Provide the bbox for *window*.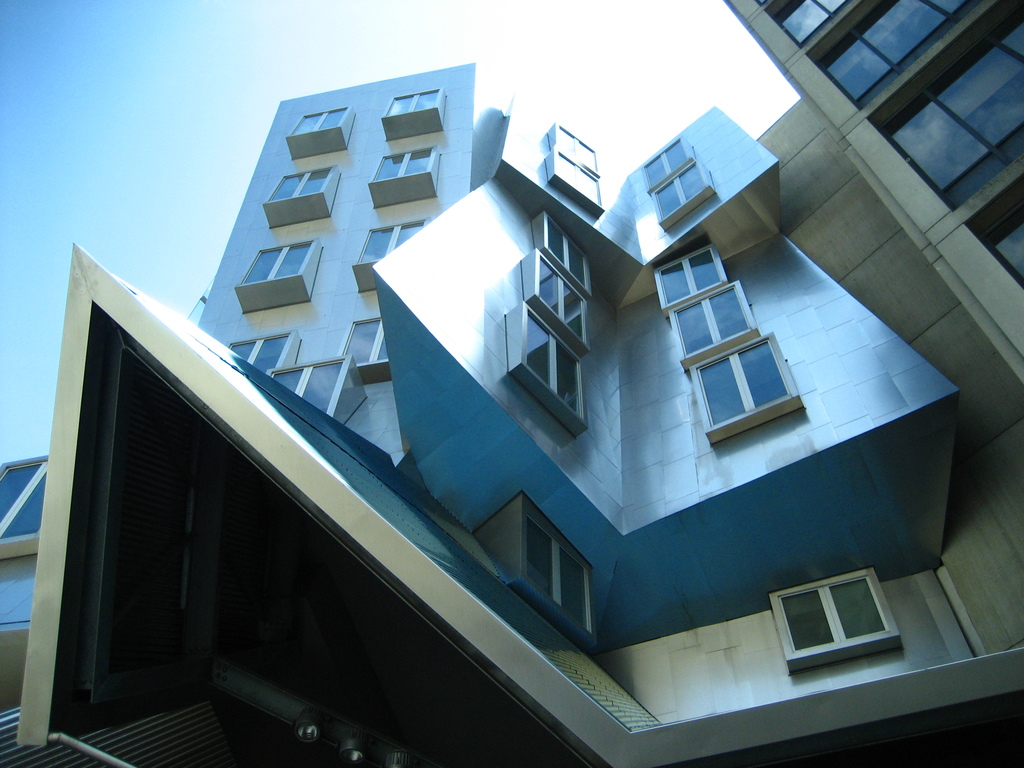
640:132:695:192.
